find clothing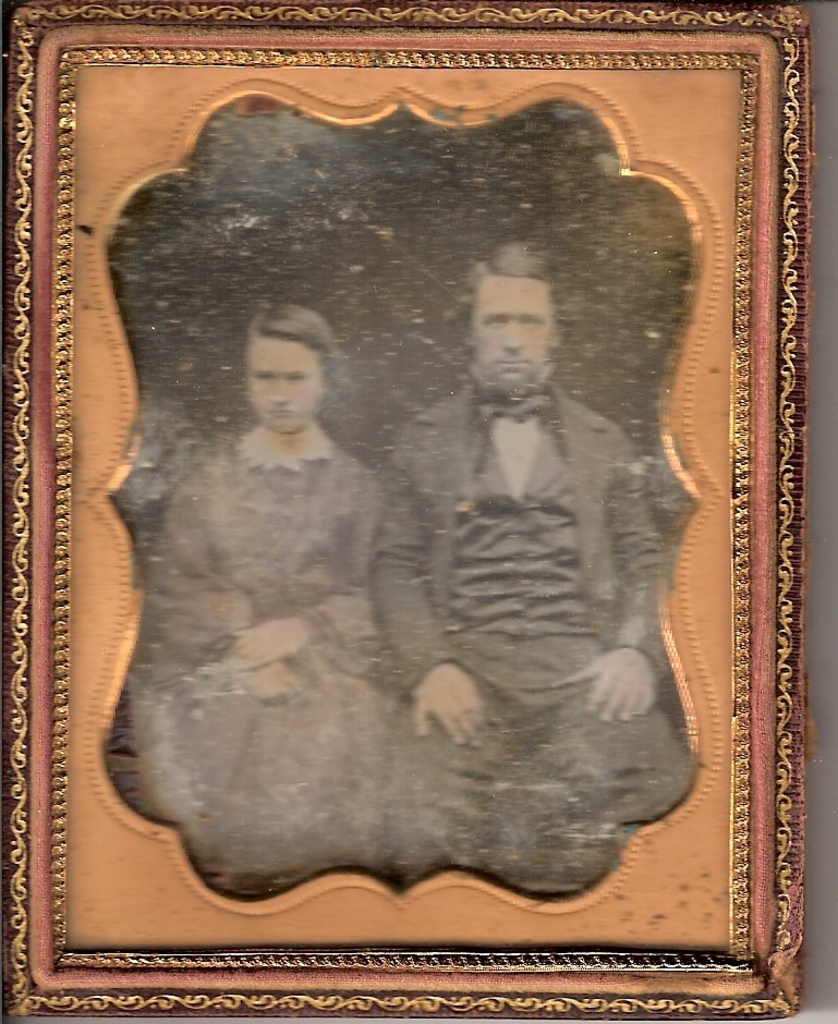
[380,350,687,890]
